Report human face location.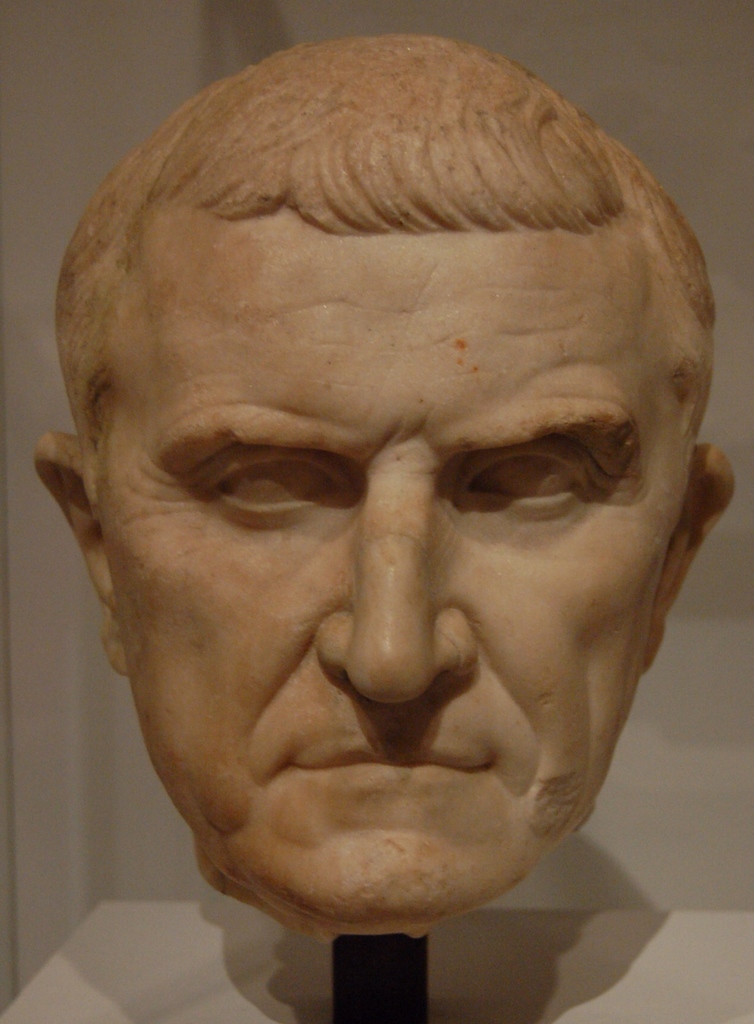
Report: bbox=[87, 223, 688, 929].
